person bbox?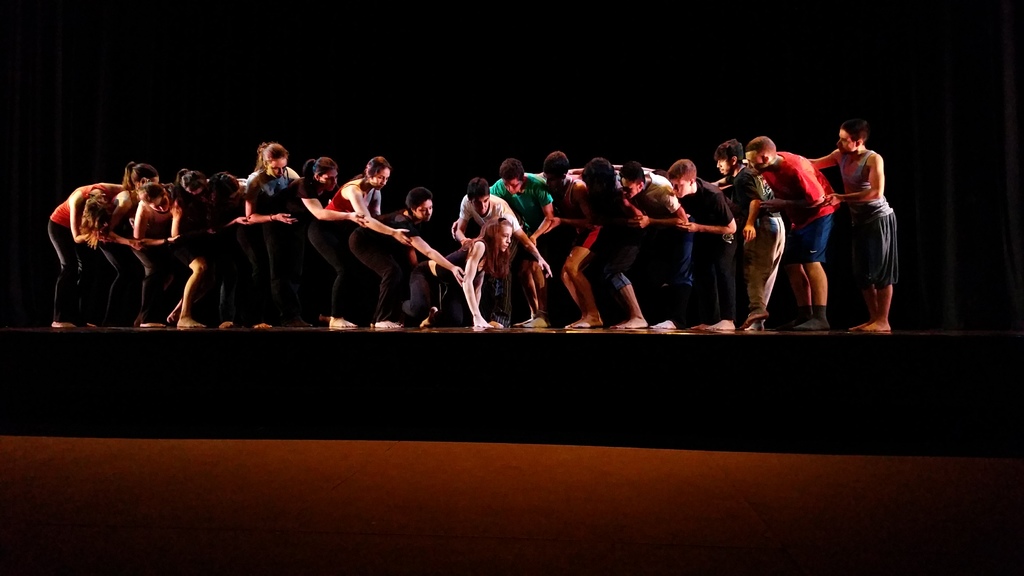
454, 184, 543, 319
